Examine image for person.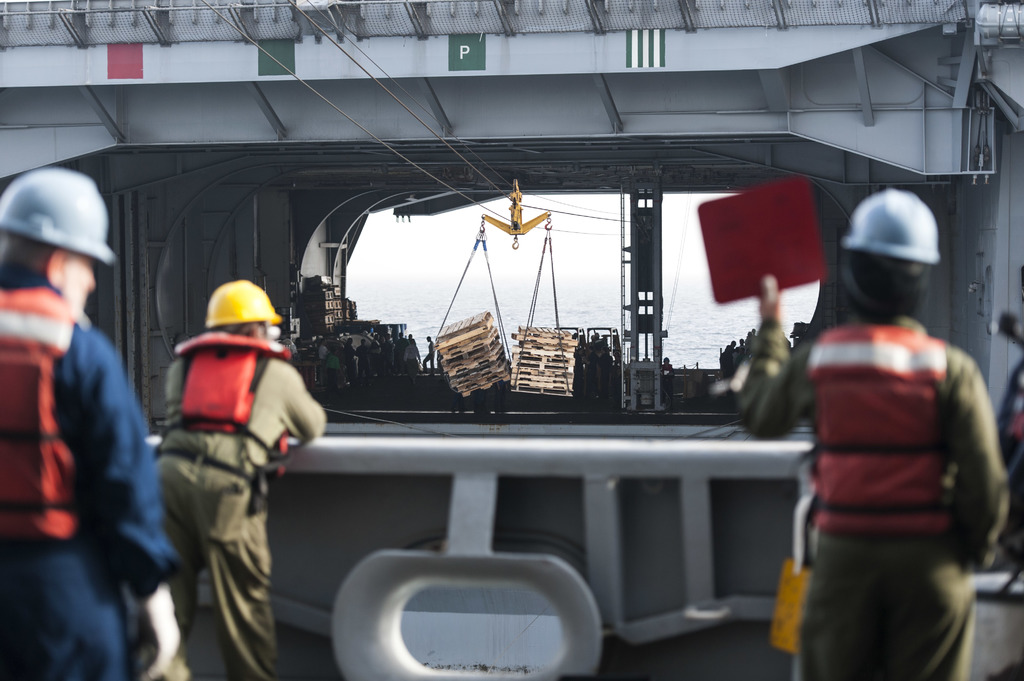
Examination result: (717, 345, 733, 380).
